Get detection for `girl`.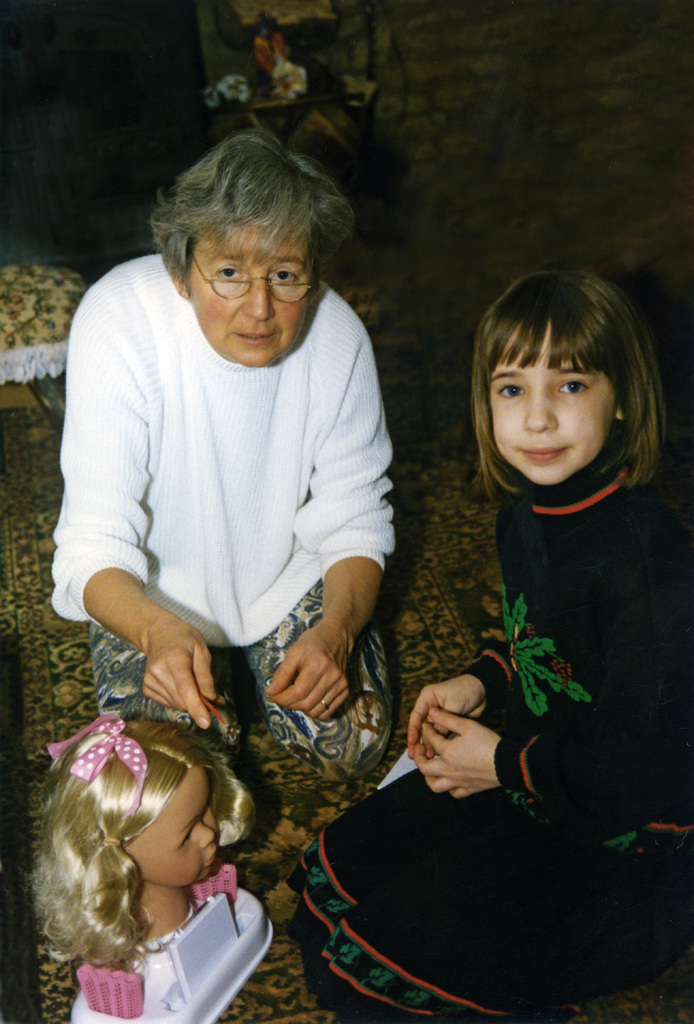
Detection: 19, 711, 258, 1023.
